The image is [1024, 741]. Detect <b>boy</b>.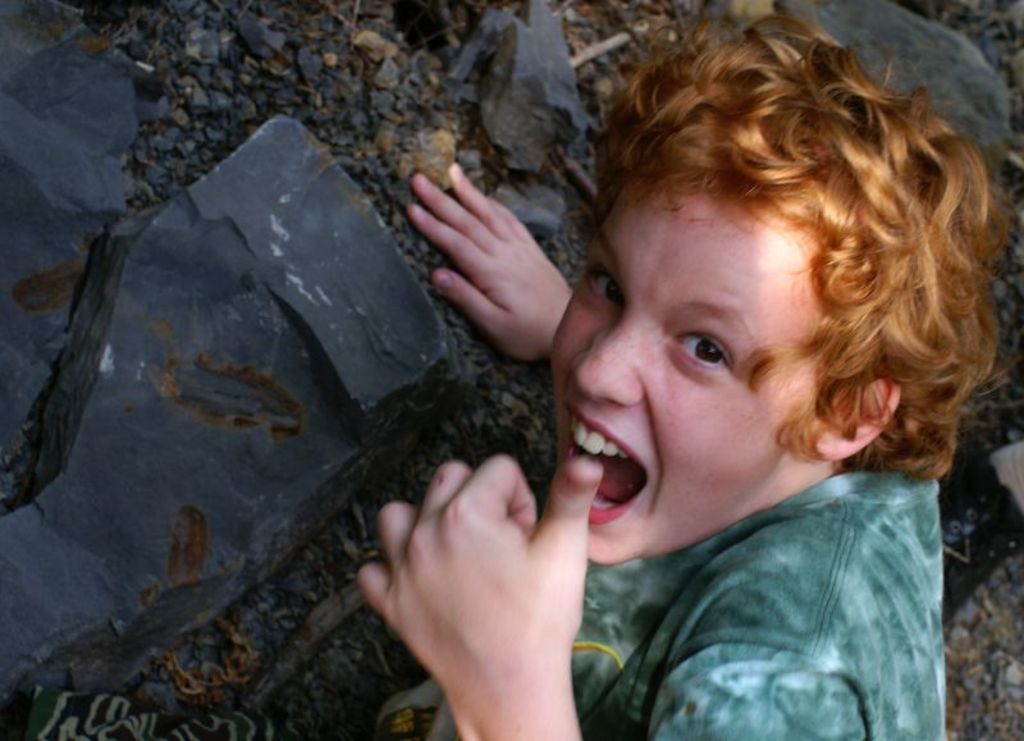
Detection: 352 9 1007 740.
